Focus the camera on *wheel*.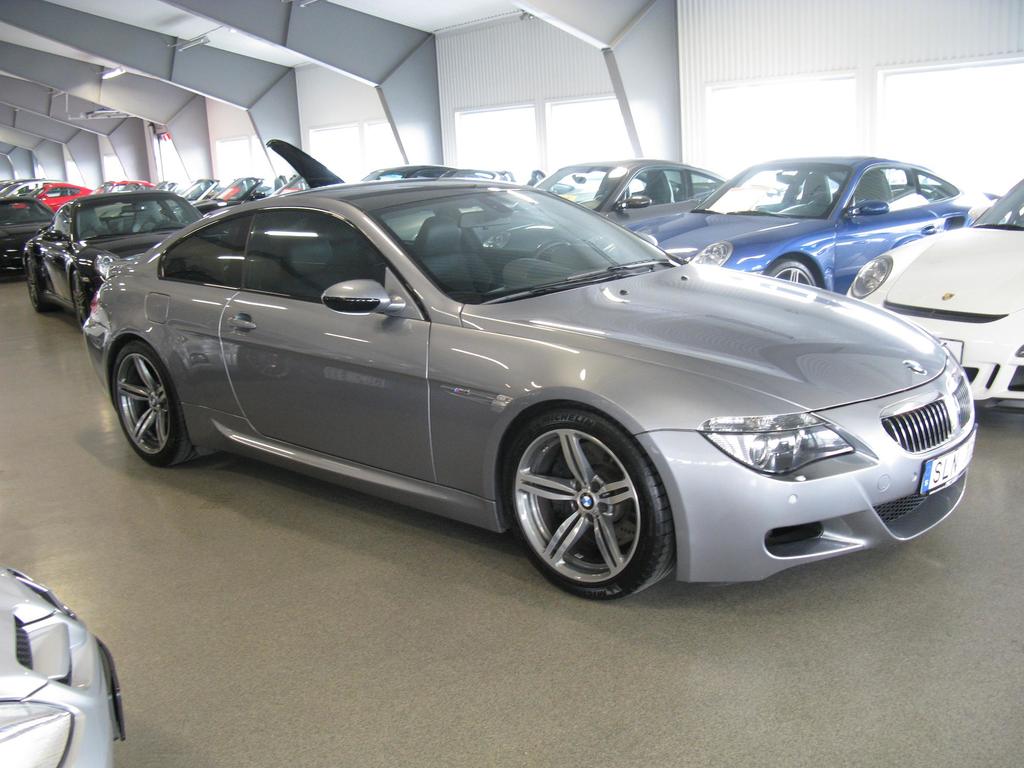
Focus region: [105, 351, 182, 473].
